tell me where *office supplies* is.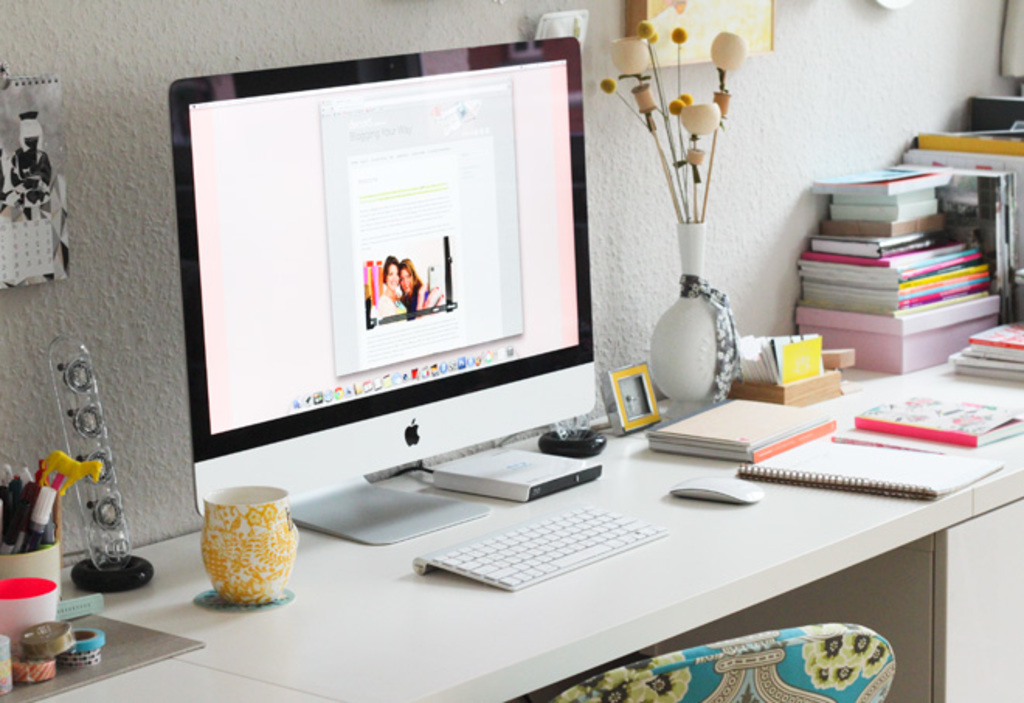
*office supplies* is at bbox(169, 34, 594, 548).
